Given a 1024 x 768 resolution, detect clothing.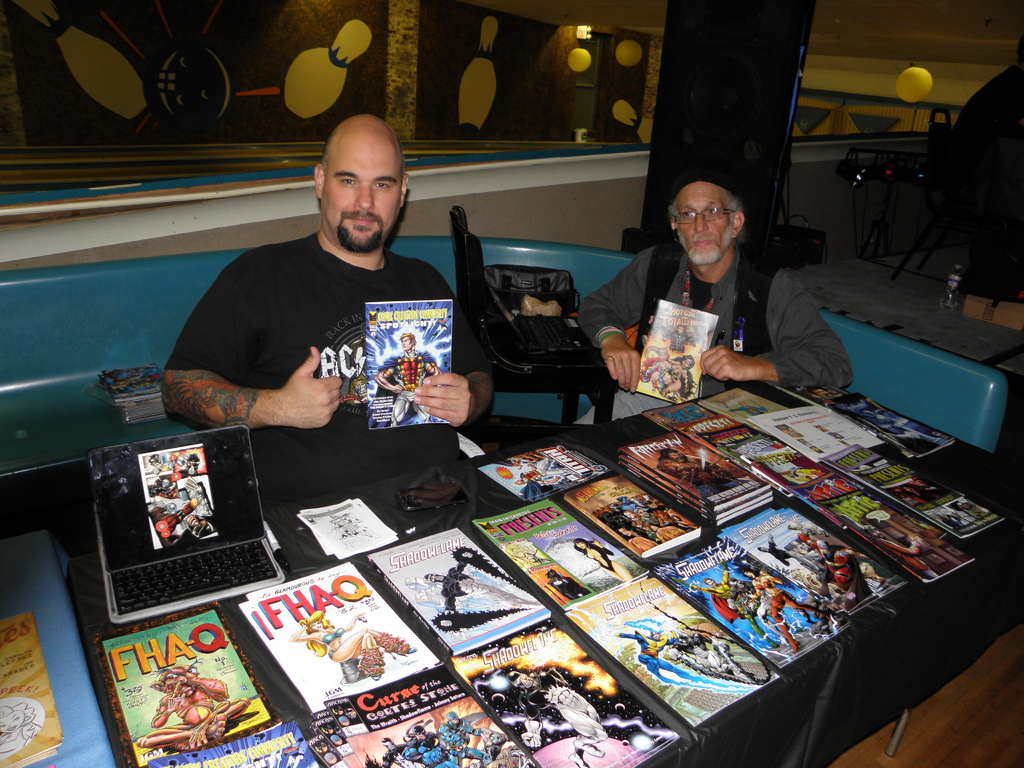
pyautogui.locateOnScreen(572, 251, 849, 426).
